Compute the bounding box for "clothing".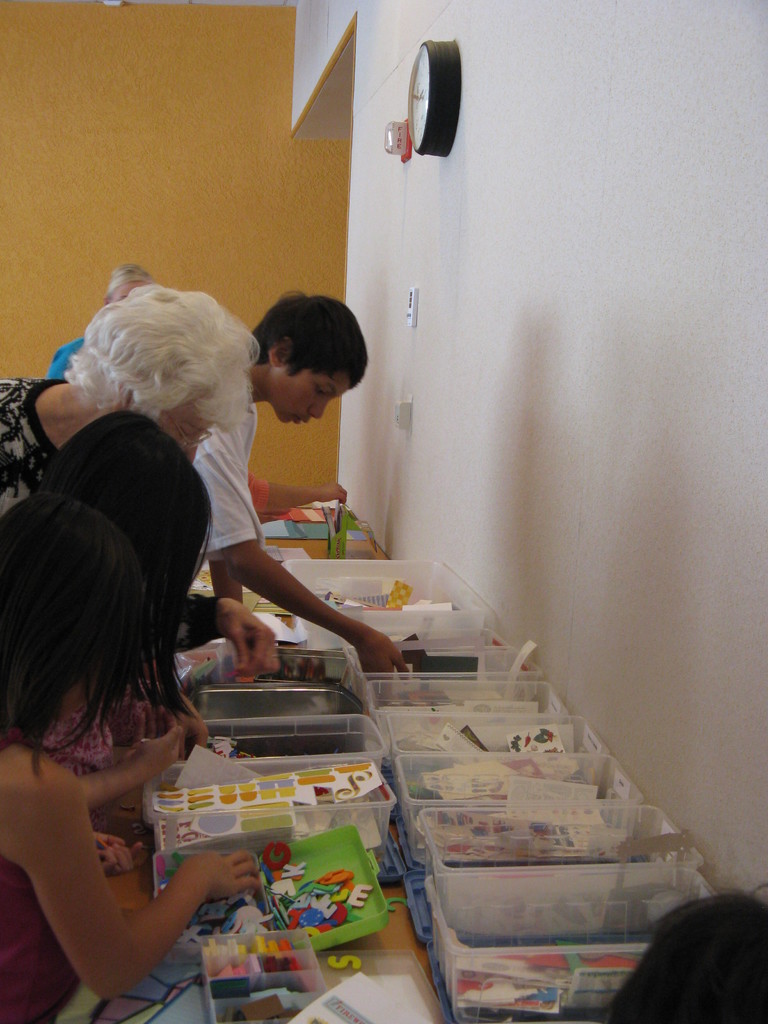
left=191, top=390, right=257, bottom=547.
